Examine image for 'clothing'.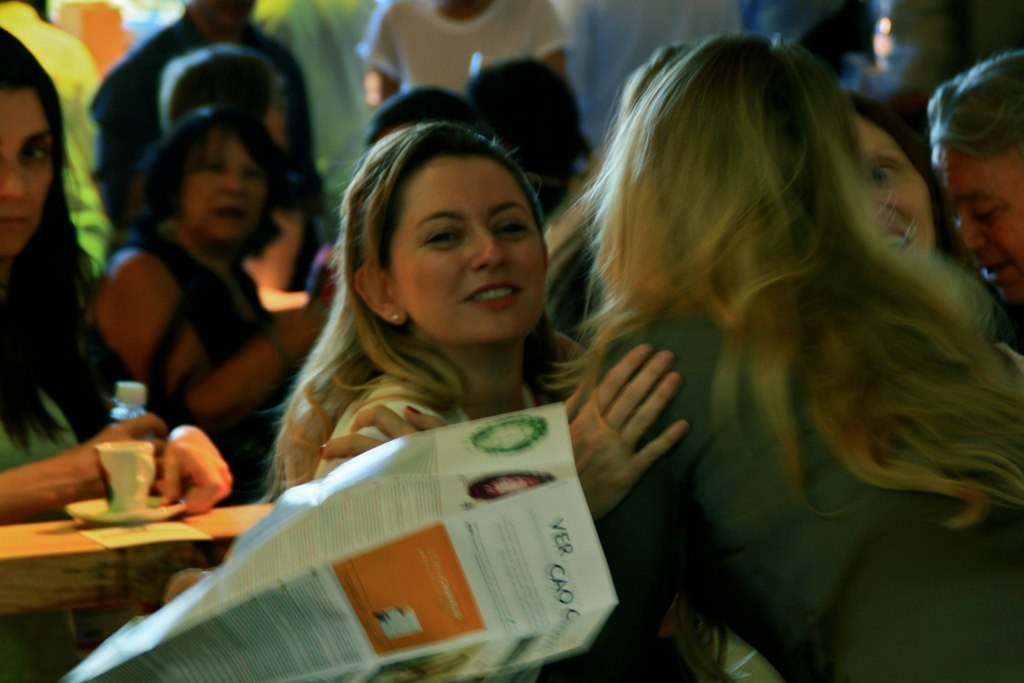
Examination result: {"left": 89, "top": 10, "right": 328, "bottom": 286}.
